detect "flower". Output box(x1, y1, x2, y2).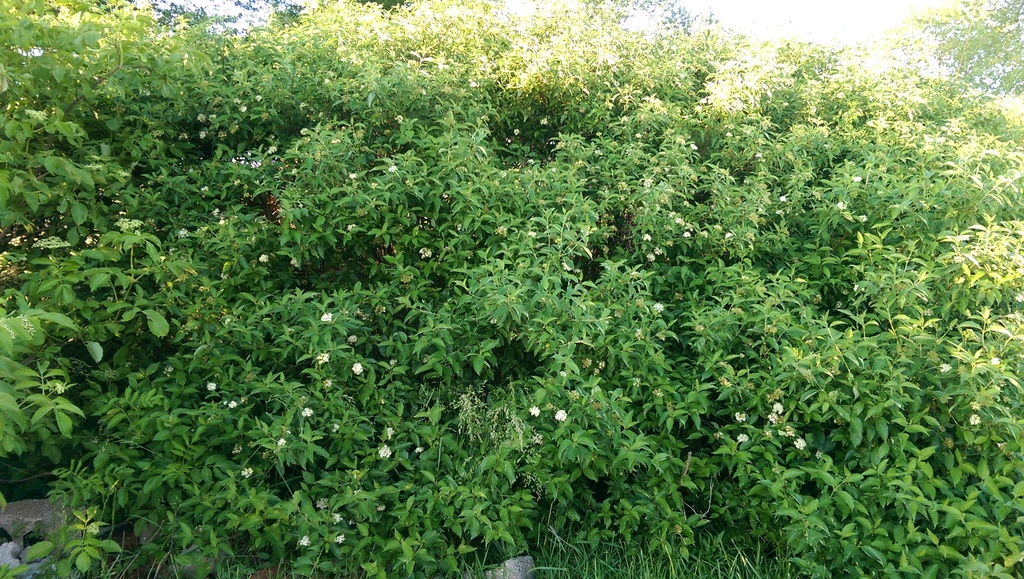
box(735, 434, 750, 445).
